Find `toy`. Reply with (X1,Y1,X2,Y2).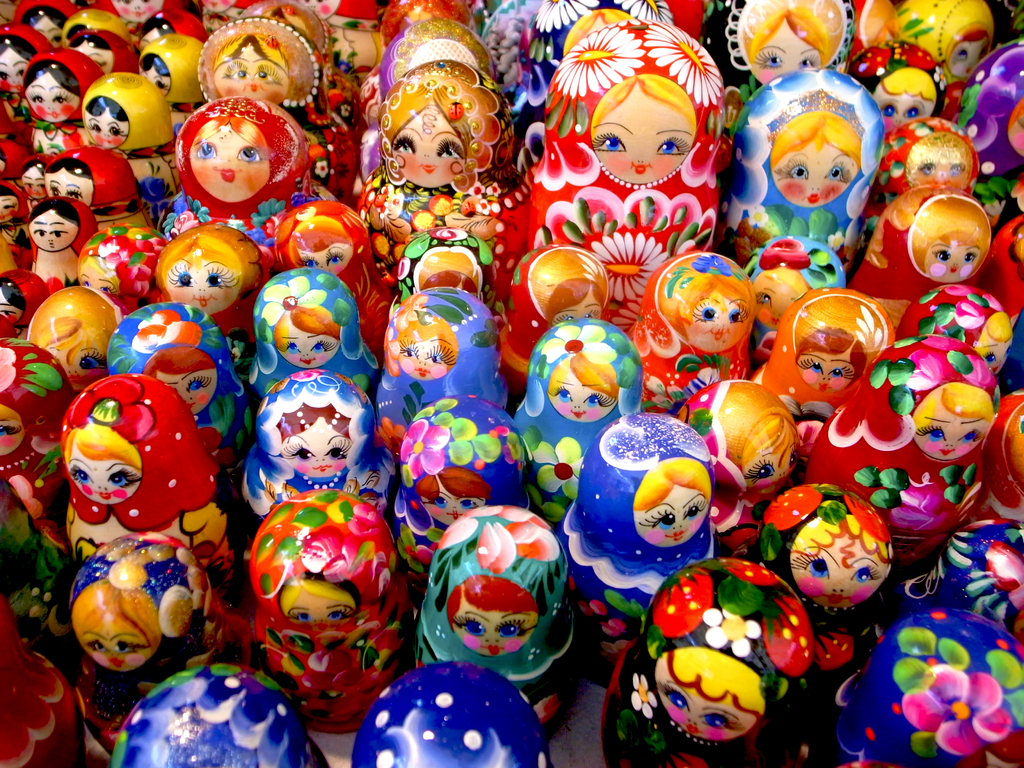
(659,0,739,78).
